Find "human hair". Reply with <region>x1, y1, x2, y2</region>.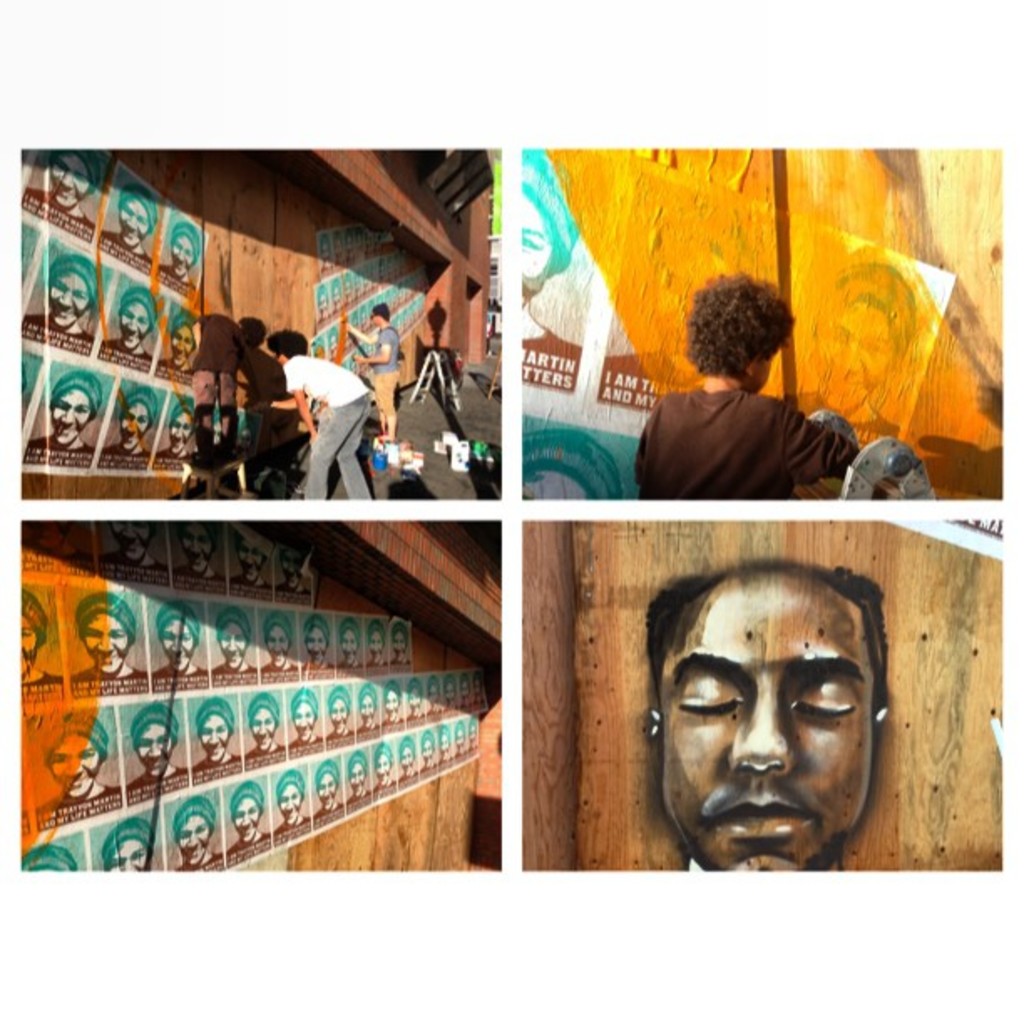
<region>172, 318, 189, 335</region>.
